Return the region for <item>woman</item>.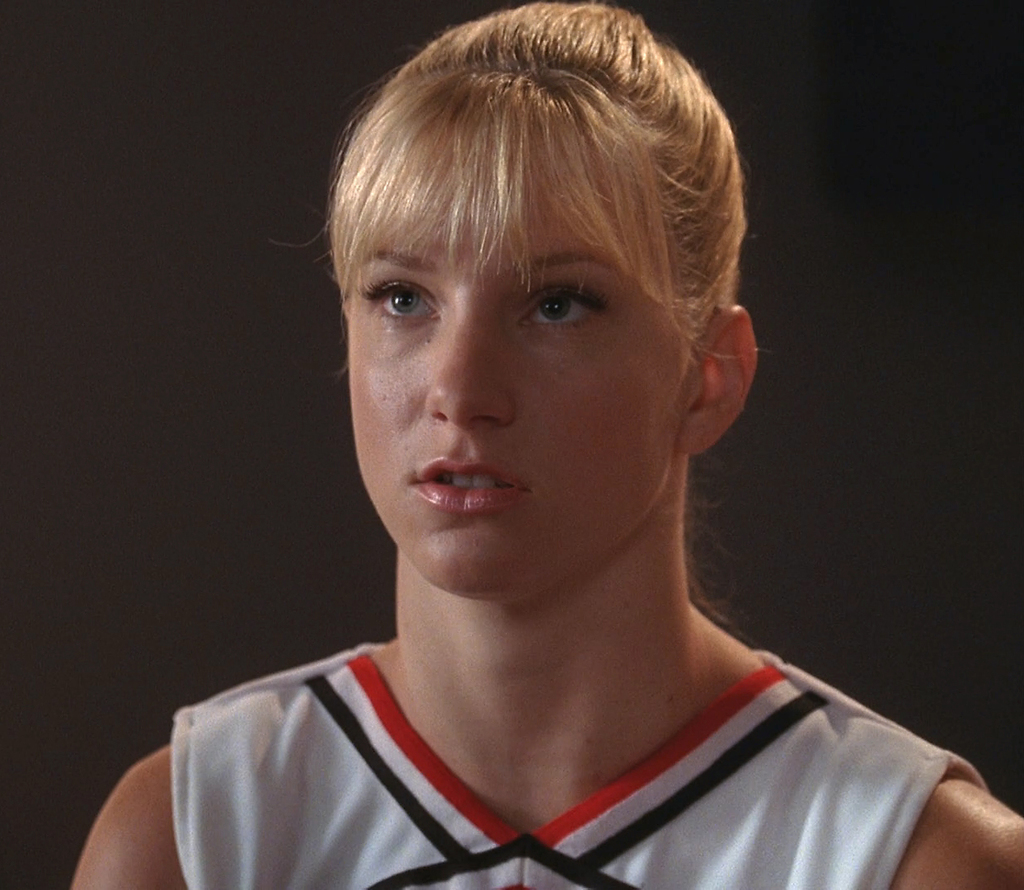
64 11 1023 889.
